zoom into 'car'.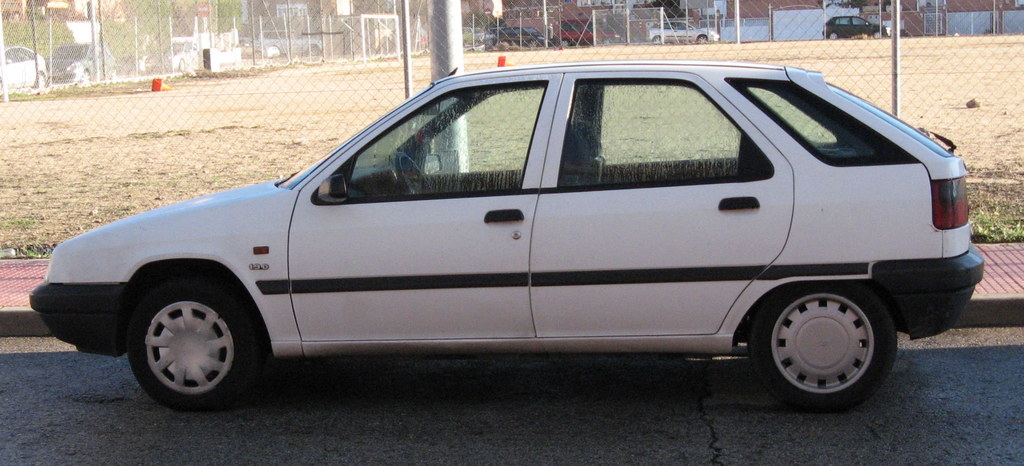
Zoom target: <bbox>824, 13, 888, 38</bbox>.
